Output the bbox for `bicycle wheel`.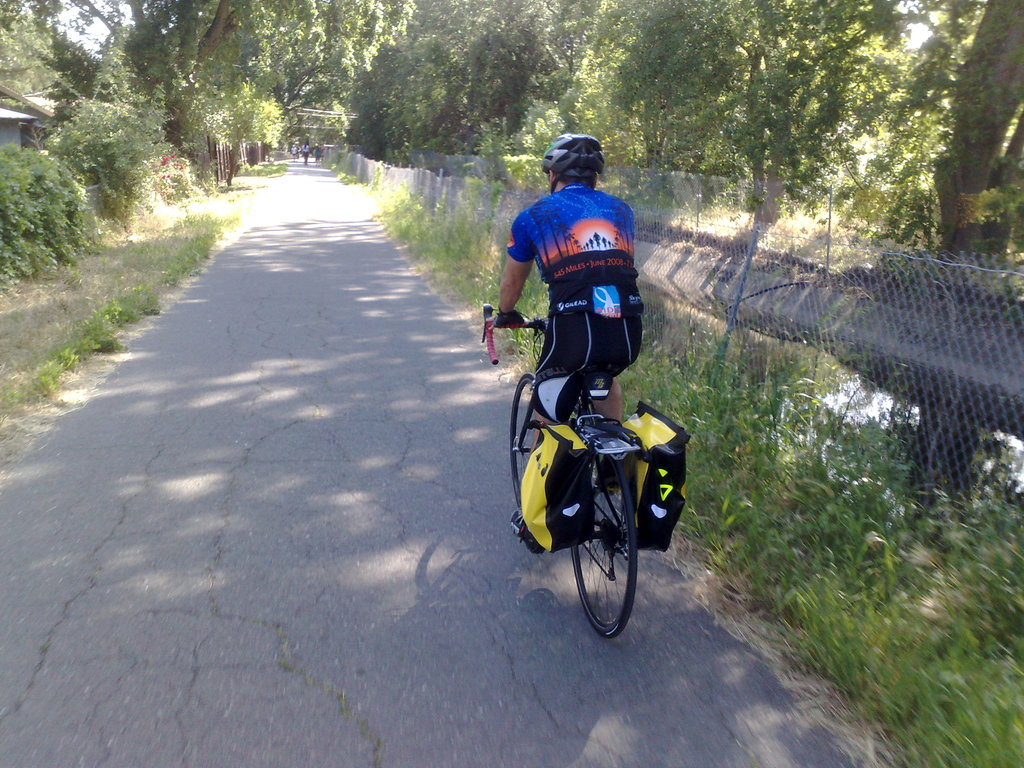
bbox=[511, 378, 541, 507].
